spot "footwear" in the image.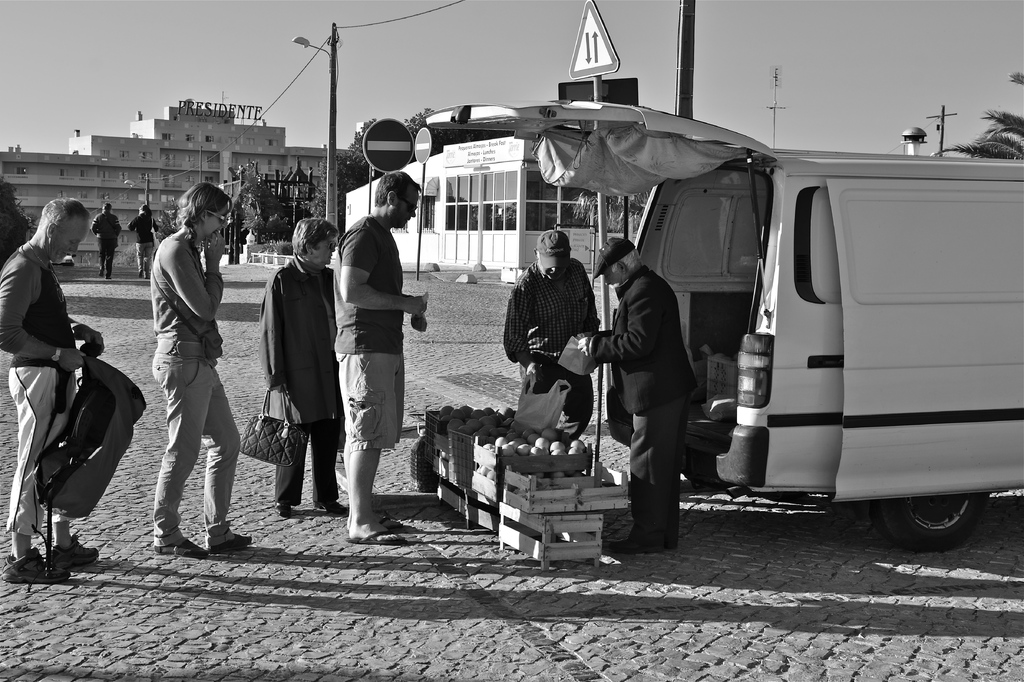
"footwear" found at x1=319, y1=502, x2=346, y2=514.
